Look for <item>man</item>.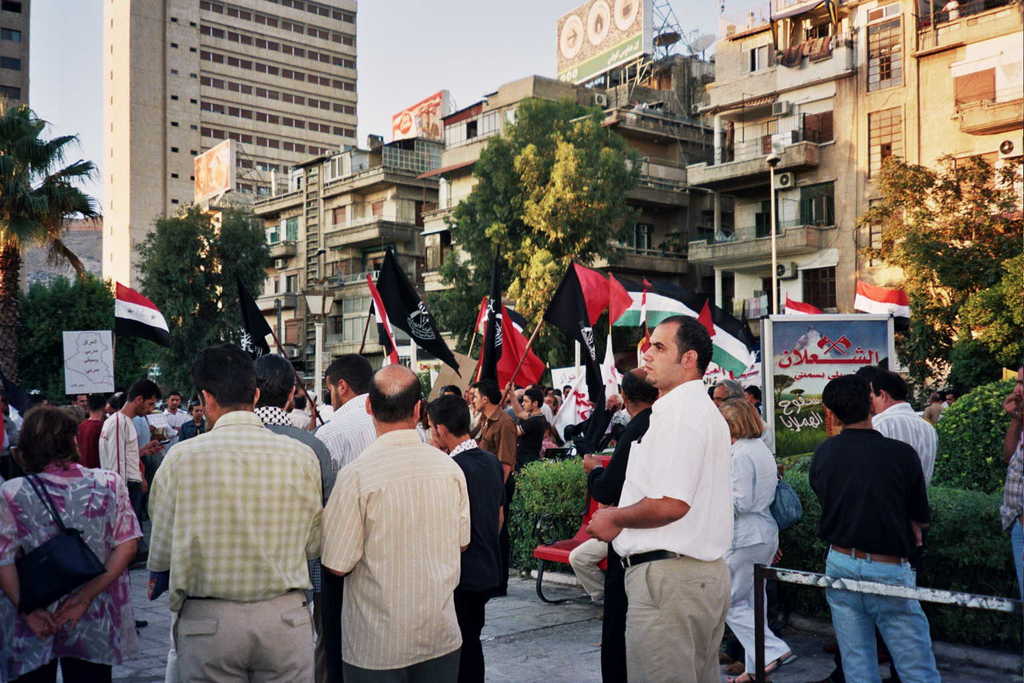
Found: 127/346/327/678.
